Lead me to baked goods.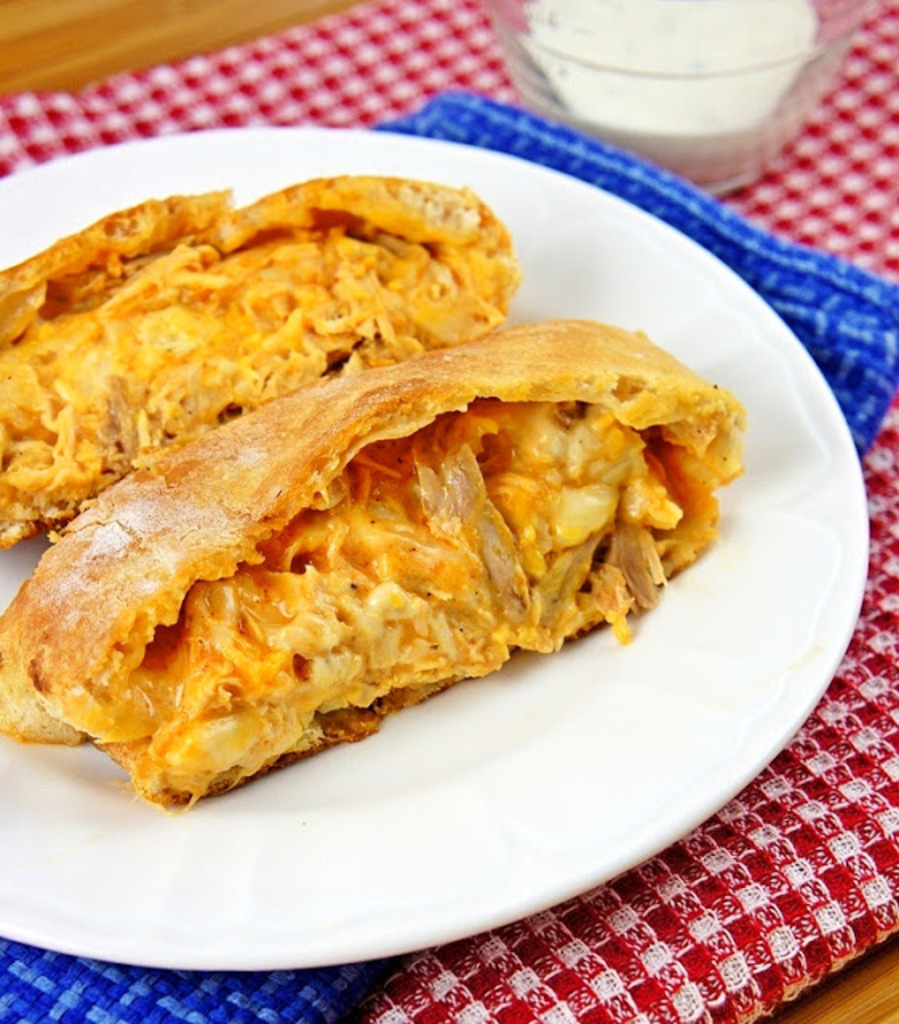
Lead to <region>0, 309, 753, 824</region>.
